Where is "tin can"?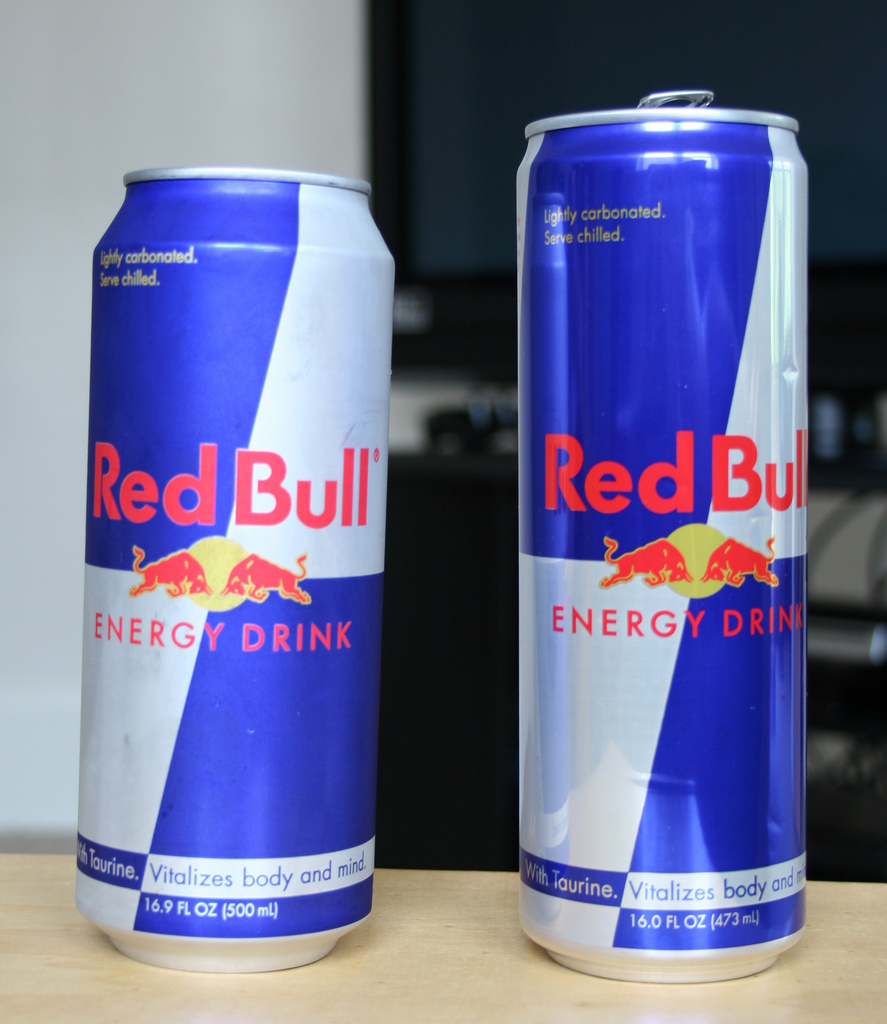
x1=76 y1=157 x2=398 y2=978.
